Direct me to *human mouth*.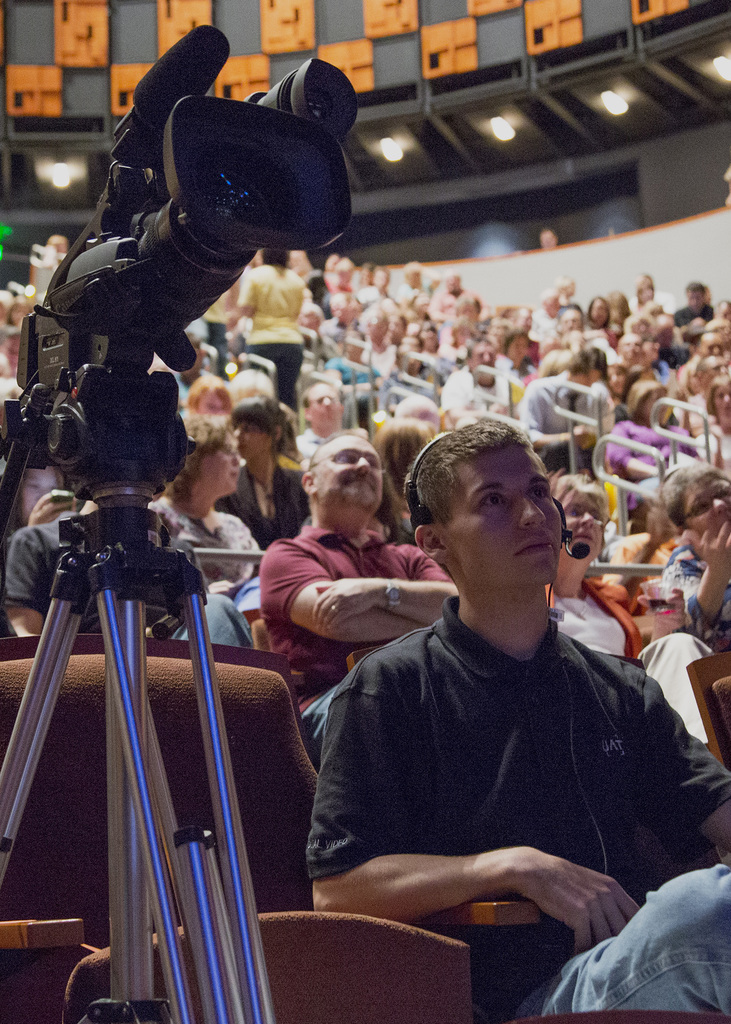
Direction: 517, 530, 553, 554.
